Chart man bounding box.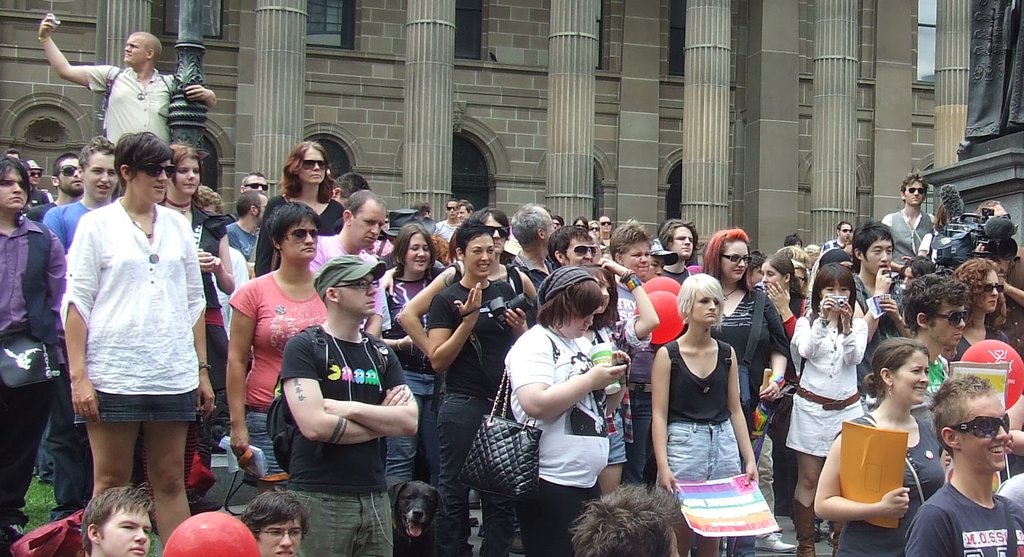
Charted: crop(548, 225, 600, 268).
